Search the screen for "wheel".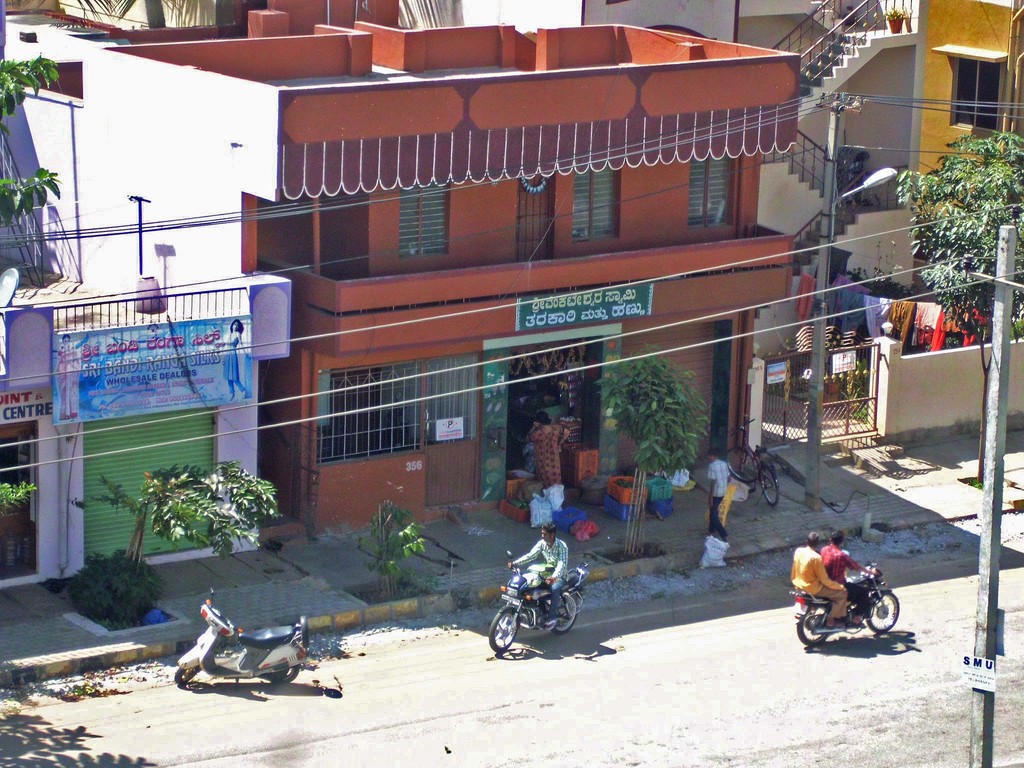
Found at BBox(756, 469, 779, 506).
